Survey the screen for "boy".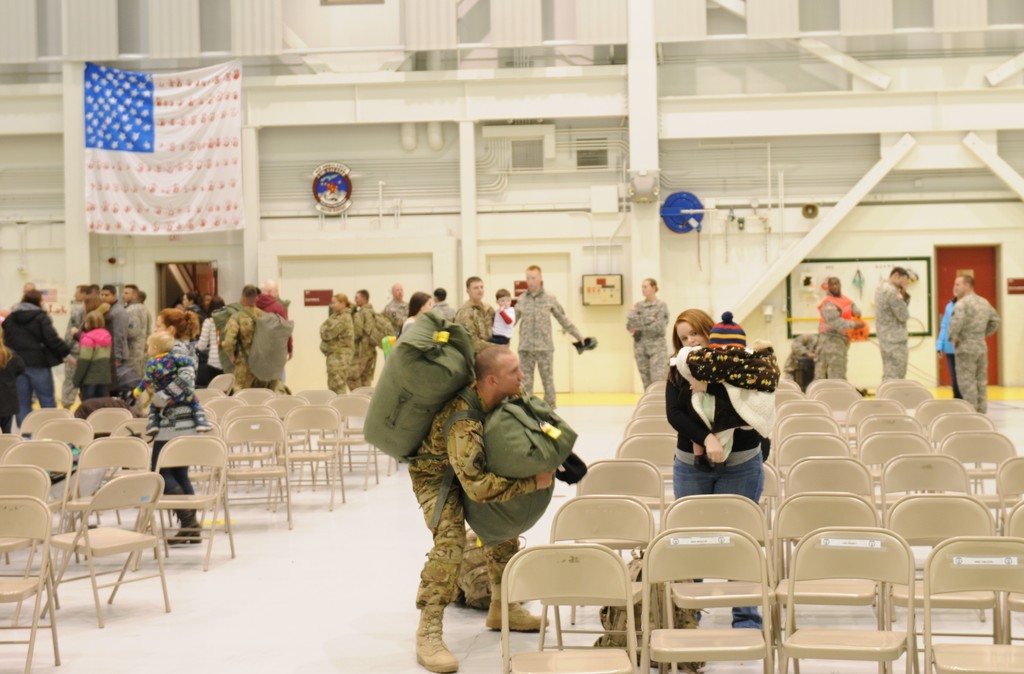
Survey found: bbox(484, 285, 516, 344).
